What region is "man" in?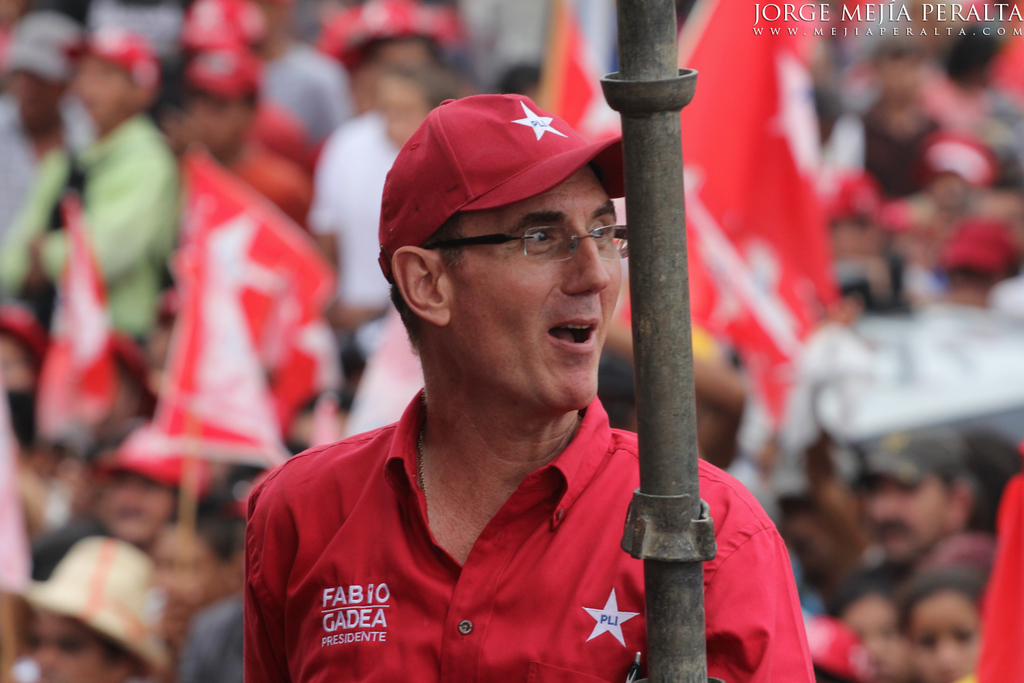
<region>855, 432, 997, 578</region>.
